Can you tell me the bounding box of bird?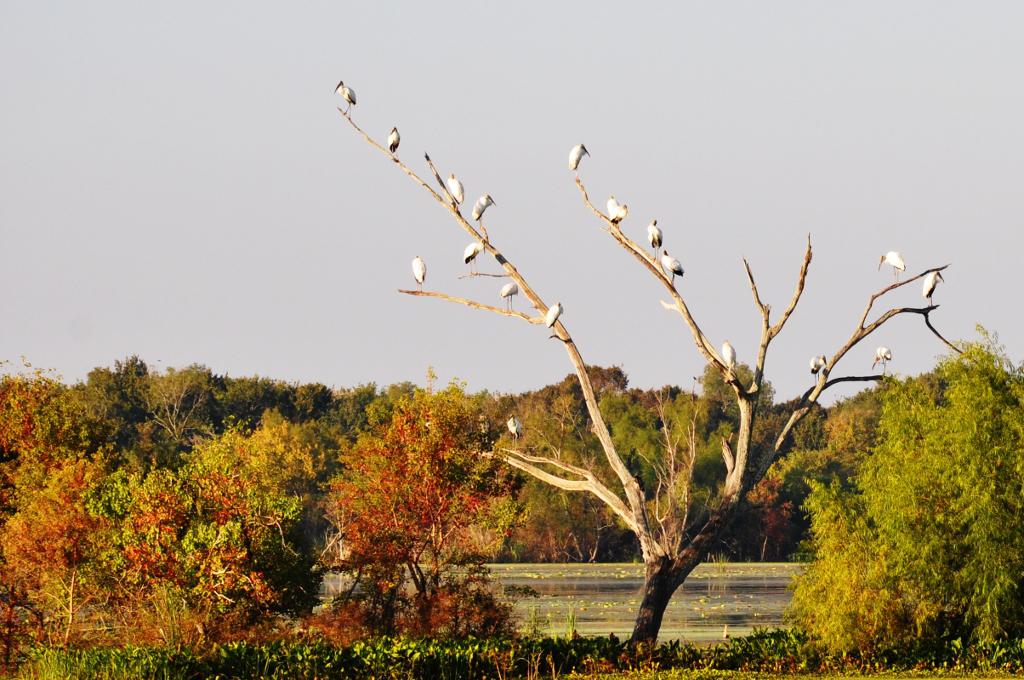
[606, 196, 631, 226].
